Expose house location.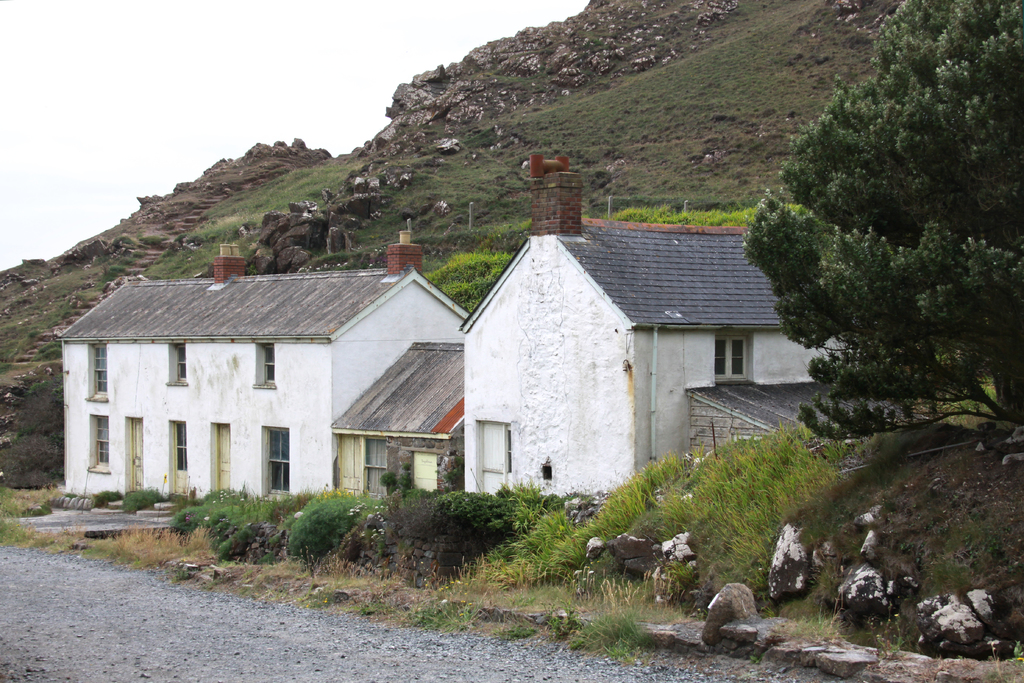
Exposed at [456,149,850,488].
